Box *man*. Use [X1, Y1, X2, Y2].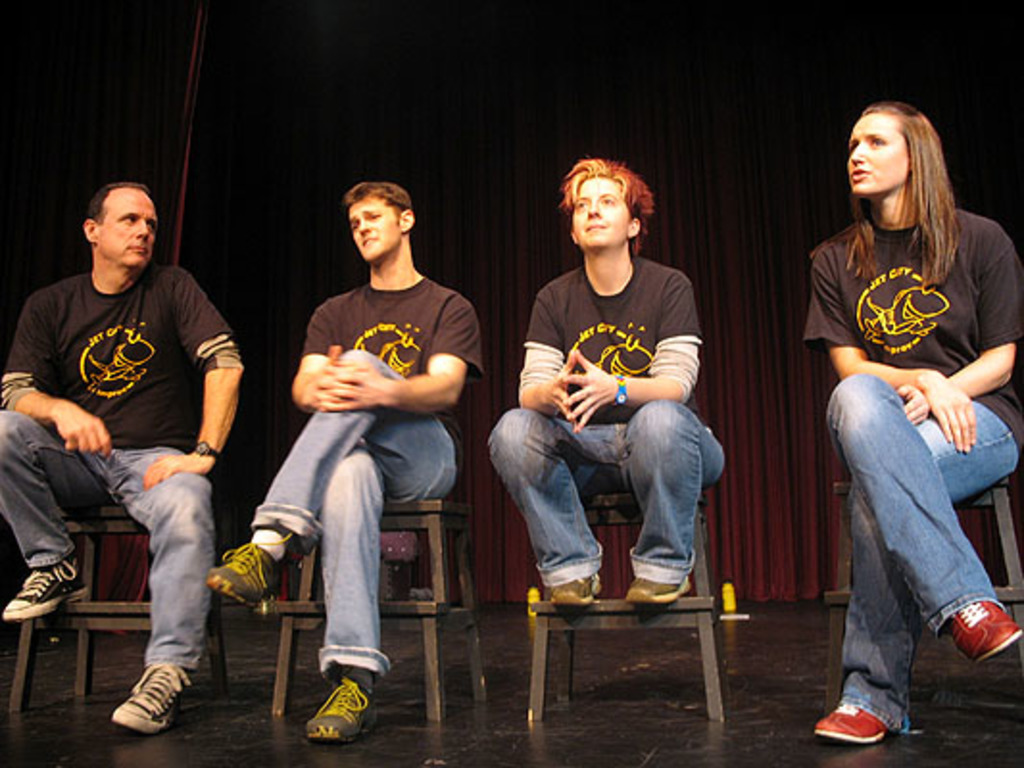
[198, 180, 490, 758].
